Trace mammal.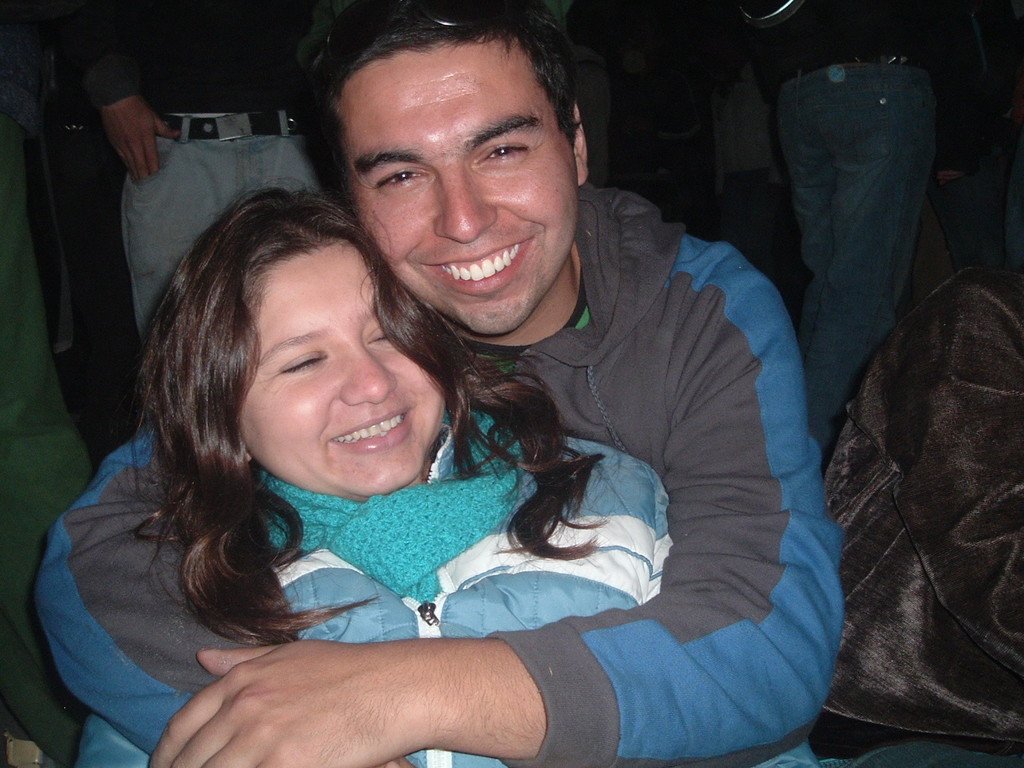
Traced to box=[82, 0, 351, 383].
